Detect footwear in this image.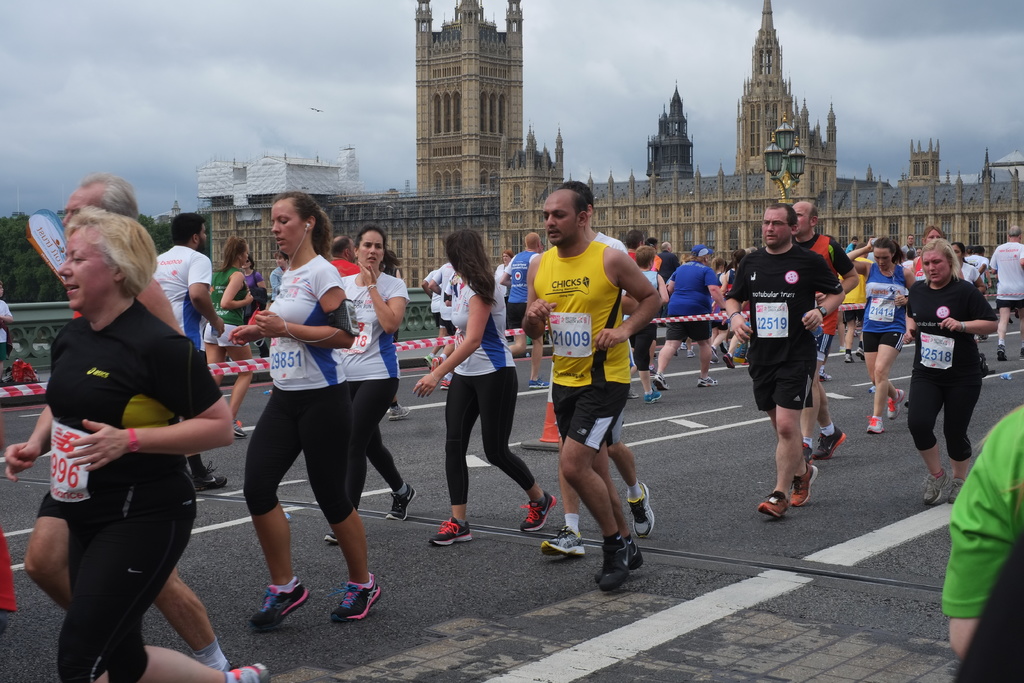
Detection: crop(854, 348, 865, 361).
